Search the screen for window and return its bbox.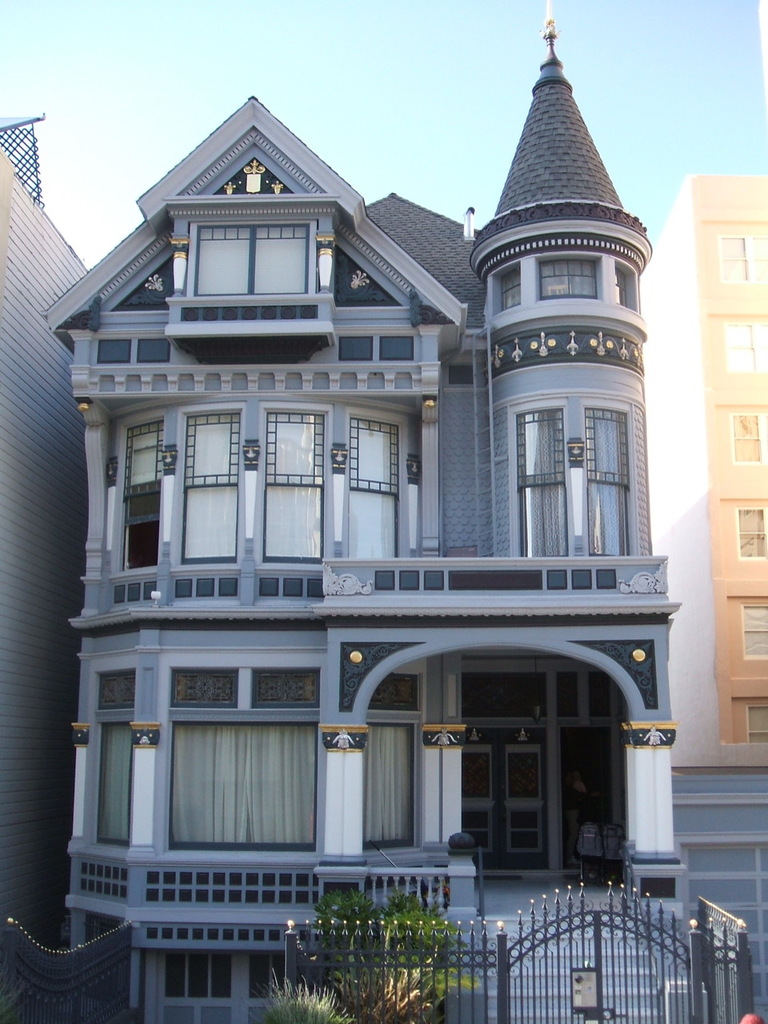
Found: locate(499, 266, 521, 314).
